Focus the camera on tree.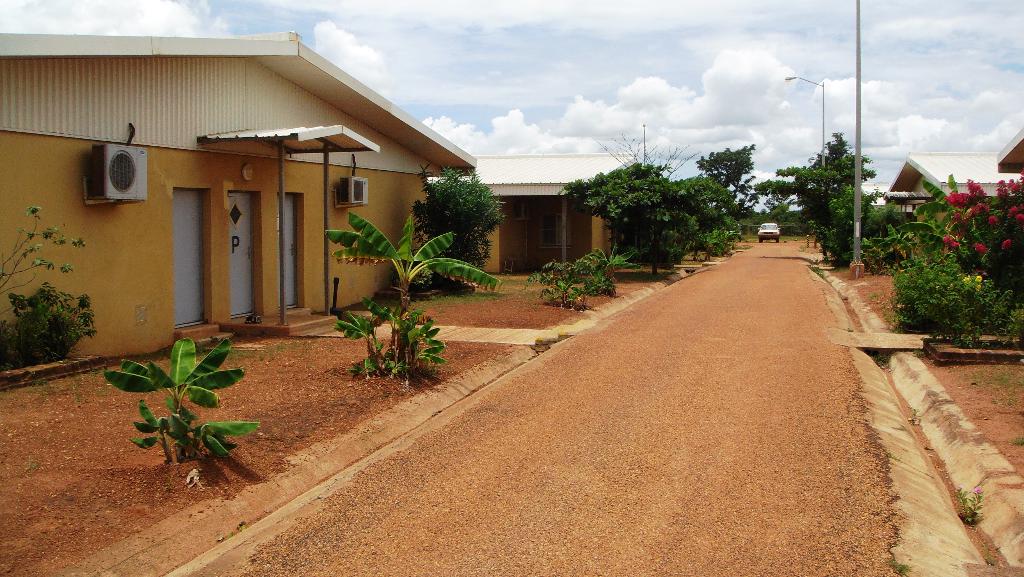
Focus region: [left=751, top=134, right=850, bottom=230].
